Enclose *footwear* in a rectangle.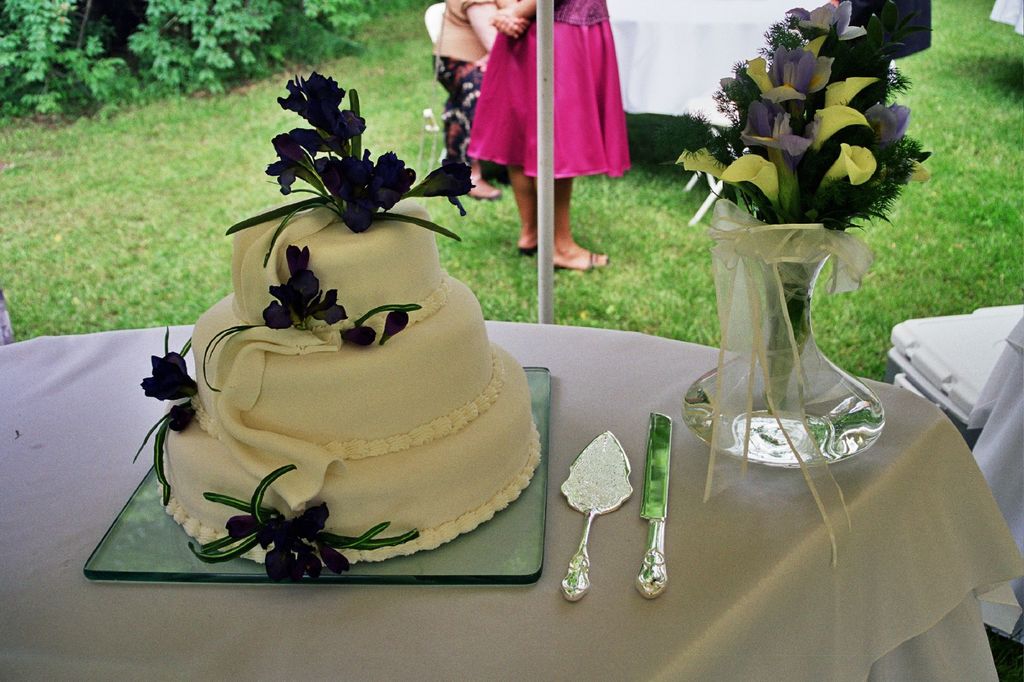
547:248:616:277.
